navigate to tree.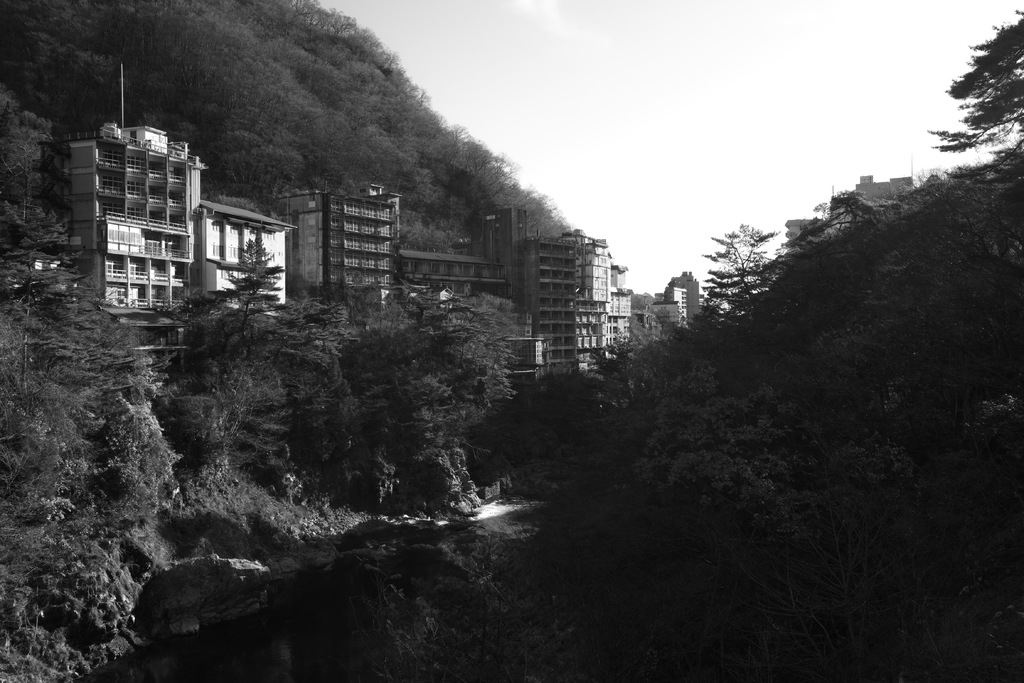
Navigation target: crop(702, 198, 805, 337).
